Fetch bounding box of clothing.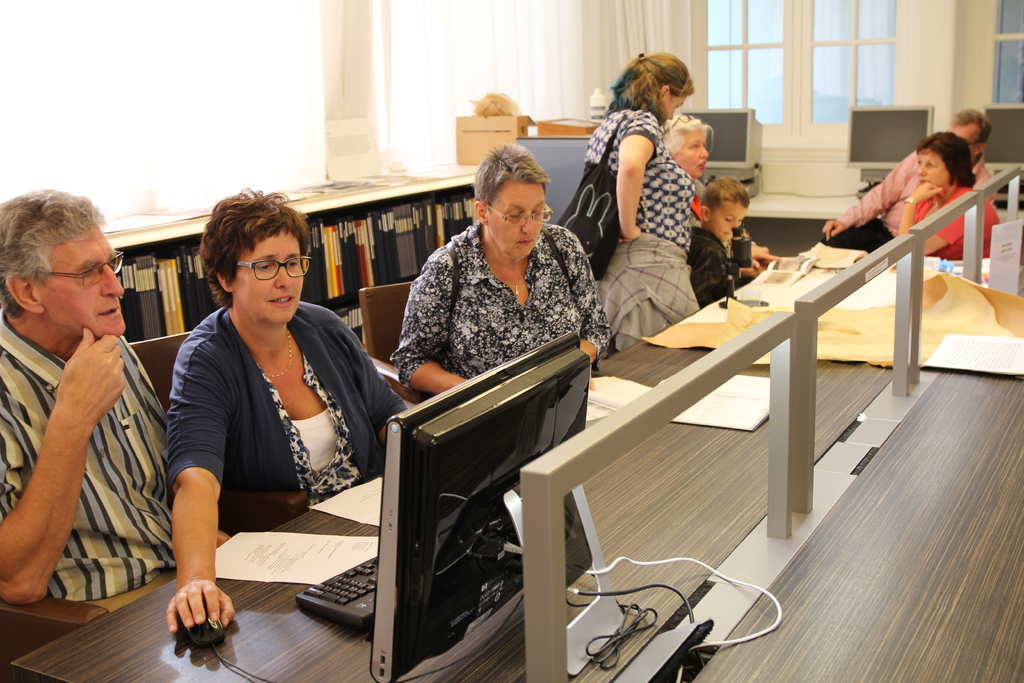
Bbox: rect(592, 113, 701, 349).
